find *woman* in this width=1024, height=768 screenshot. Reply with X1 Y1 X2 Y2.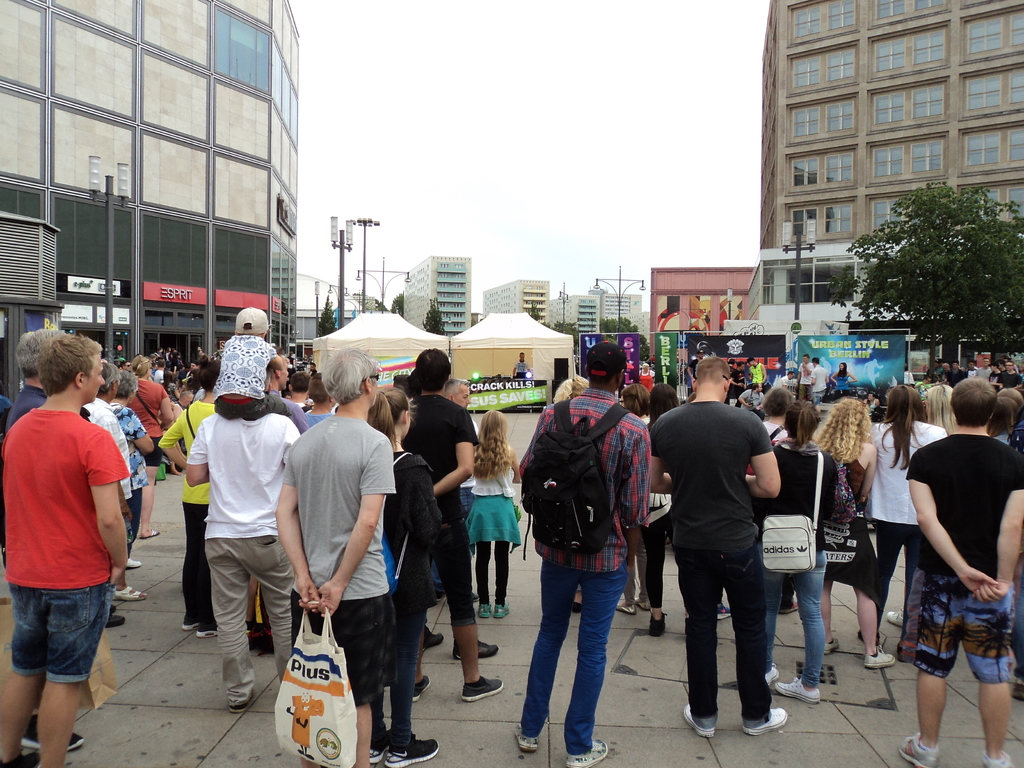
367 385 450 767.
